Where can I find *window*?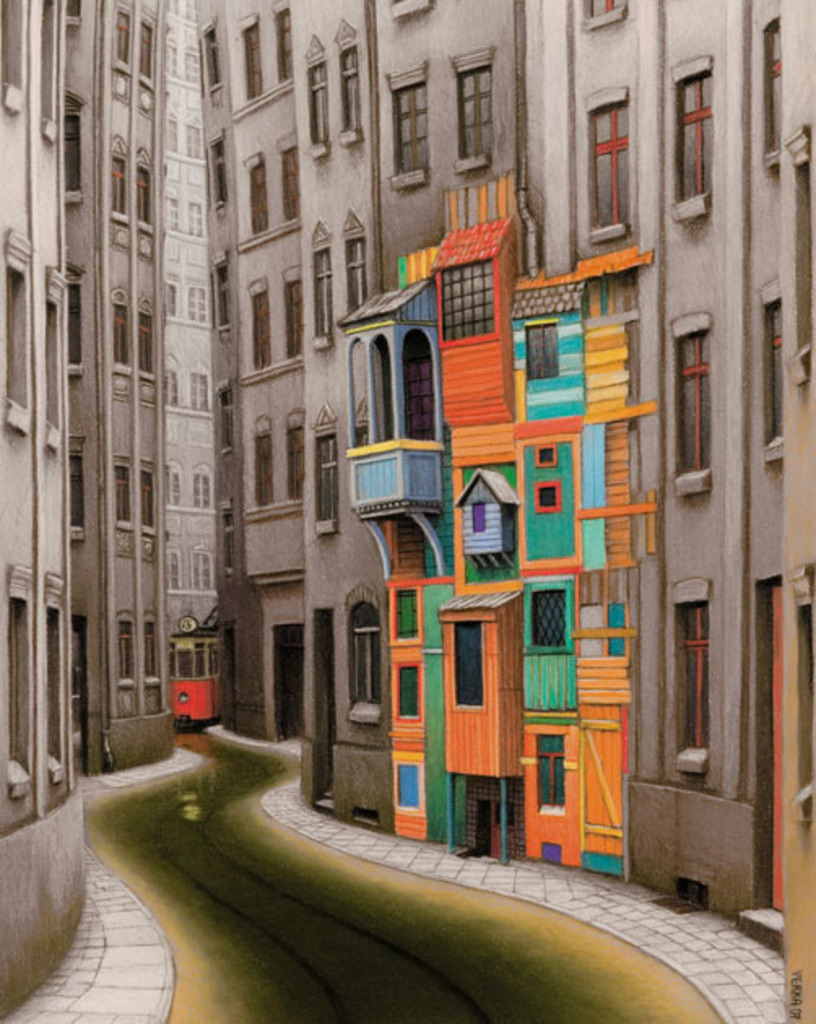
You can find it at left=275, top=3, right=299, bottom=80.
